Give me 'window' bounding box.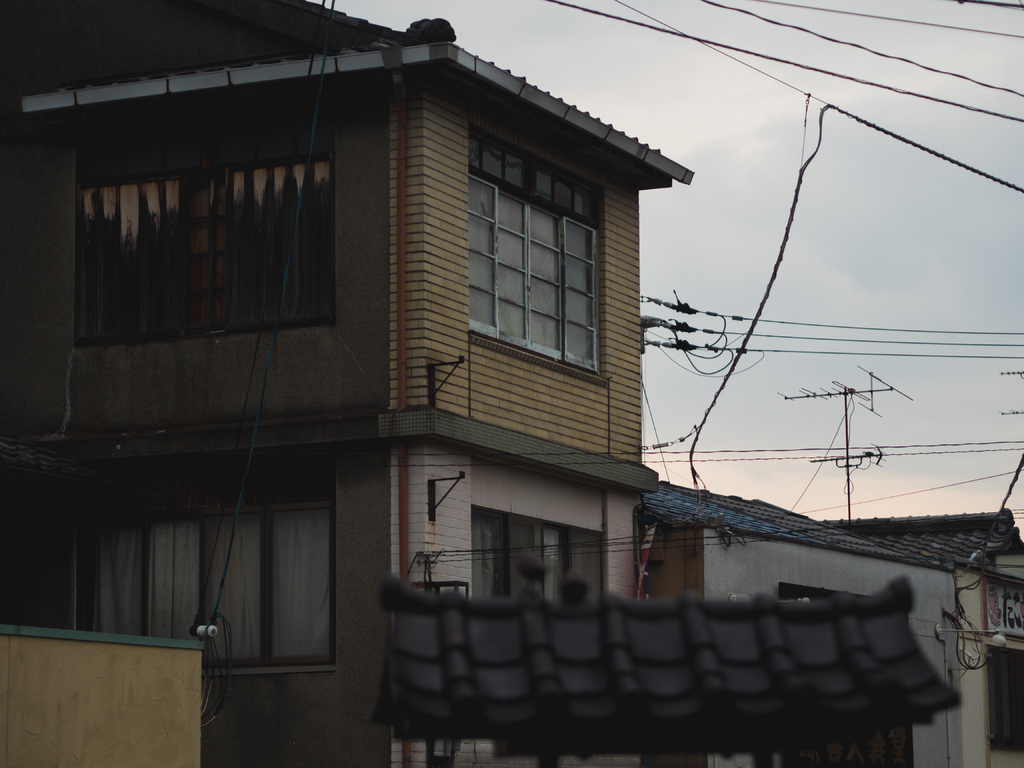
Rect(74, 470, 333, 659).
